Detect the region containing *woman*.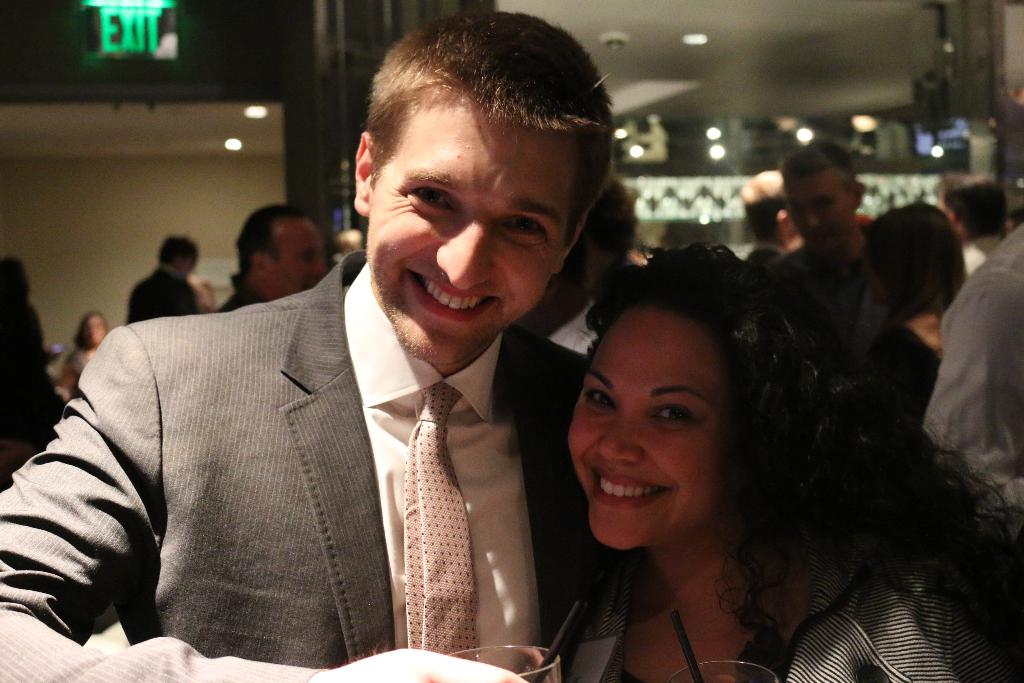
<region>2, 253, 56, 450</region>.
